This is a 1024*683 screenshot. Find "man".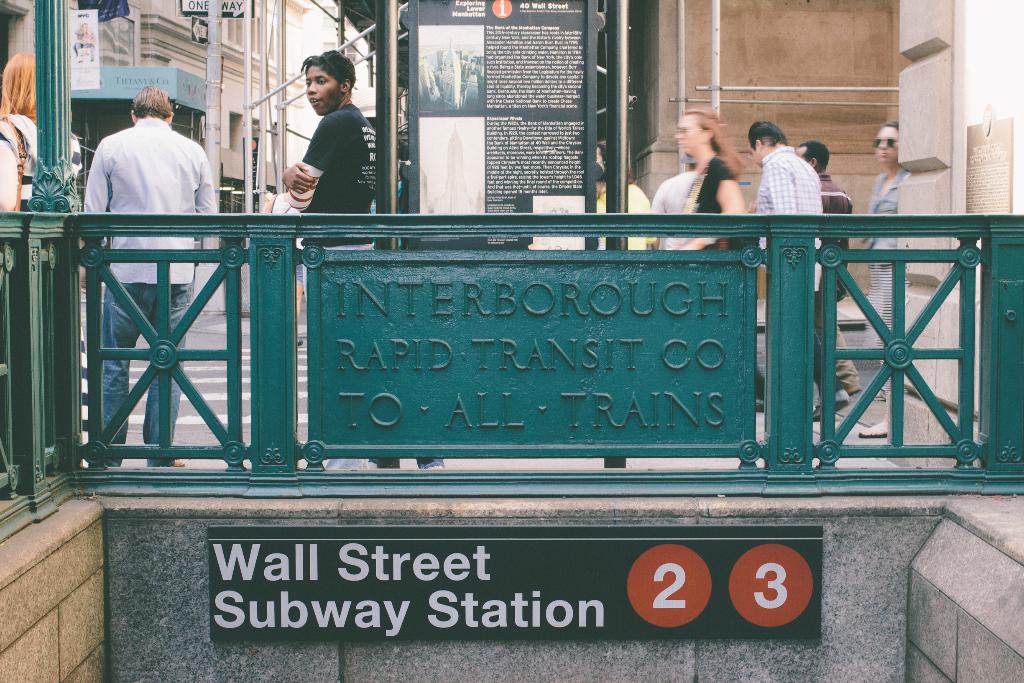
Bounding box: 748,118,865,394.
